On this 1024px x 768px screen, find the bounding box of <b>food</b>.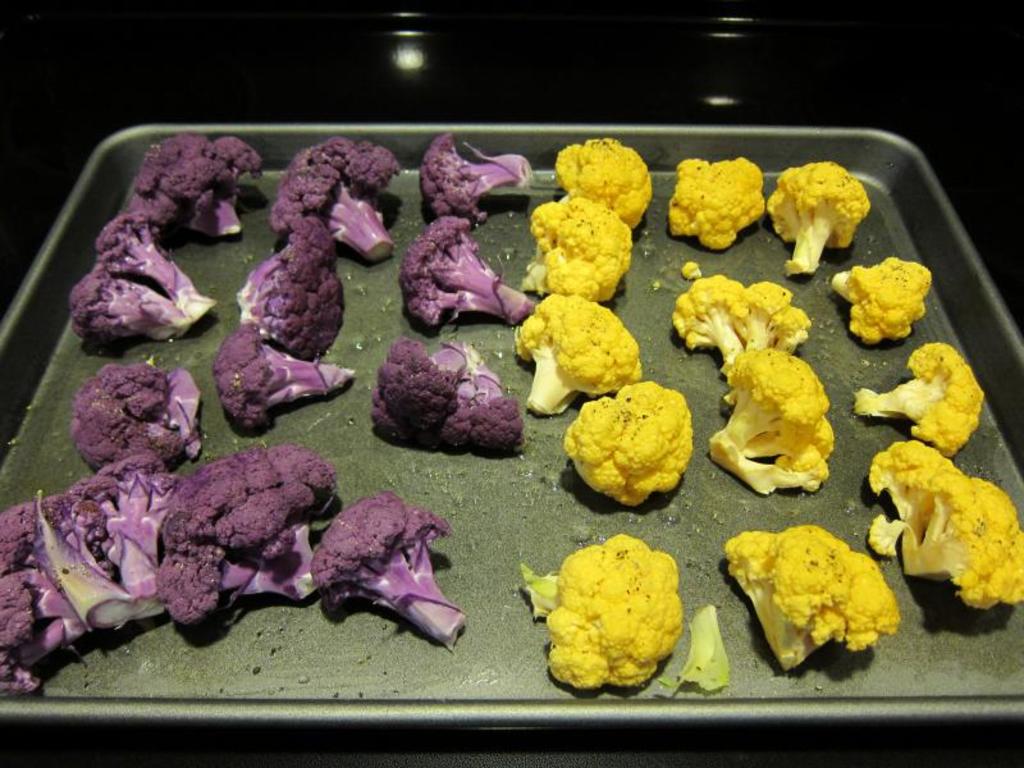
Bounding box: {"x1": 397, "y1": 210, "x2": 527, "y2": 332}.
